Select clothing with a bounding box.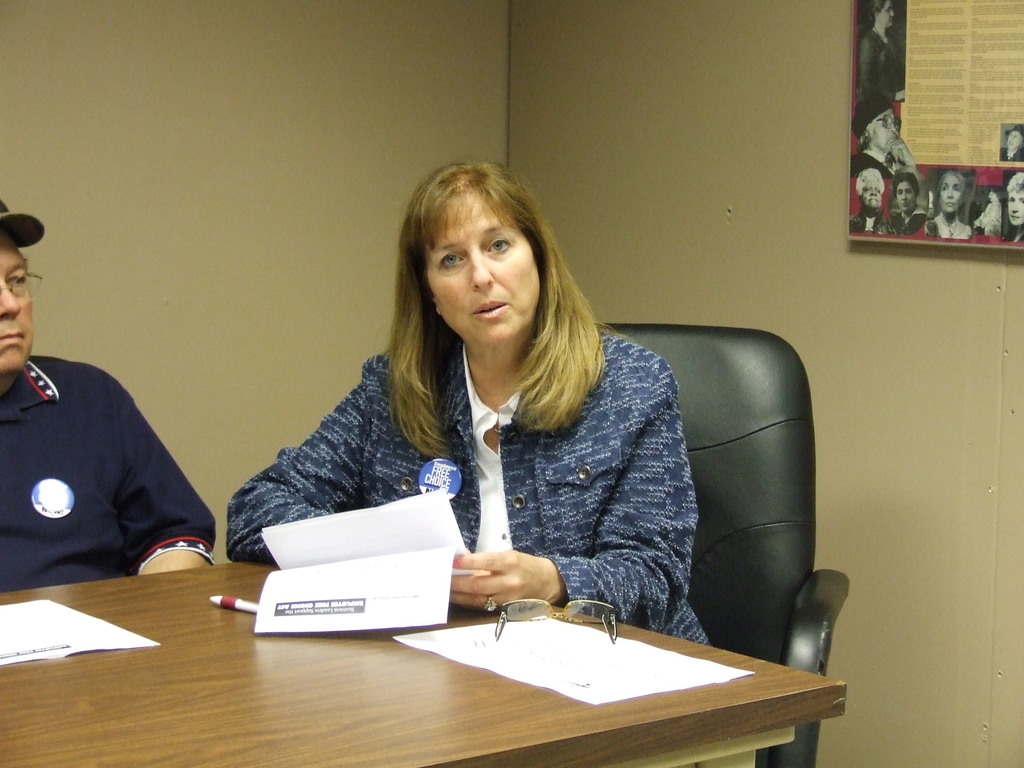
rect(999, 147, 1023, 161).
